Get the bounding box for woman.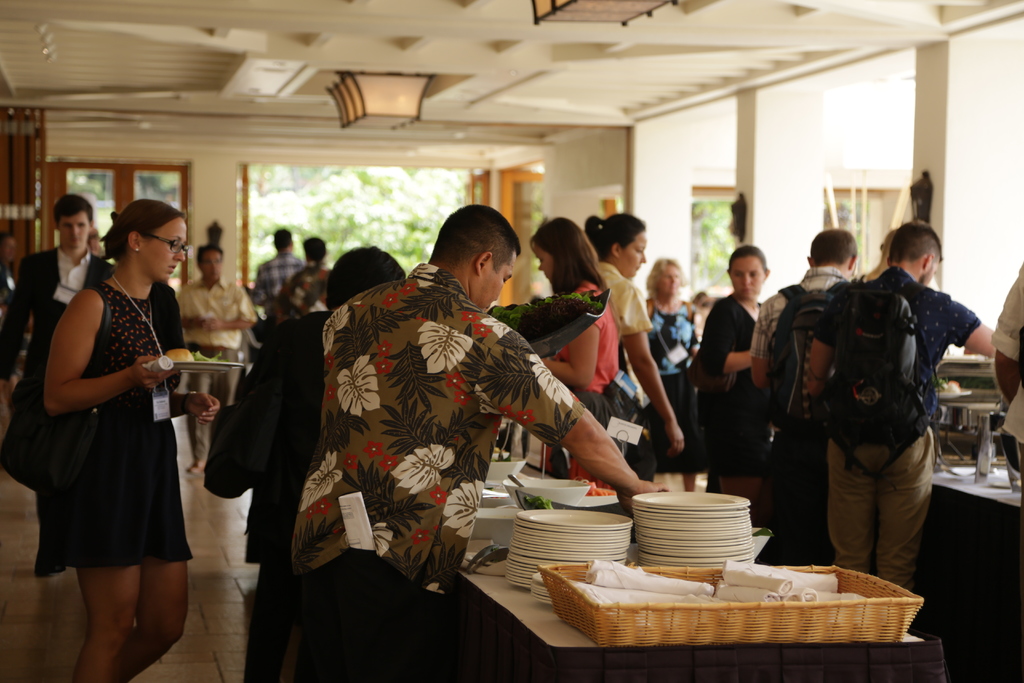
694, 237, 772, 504.
